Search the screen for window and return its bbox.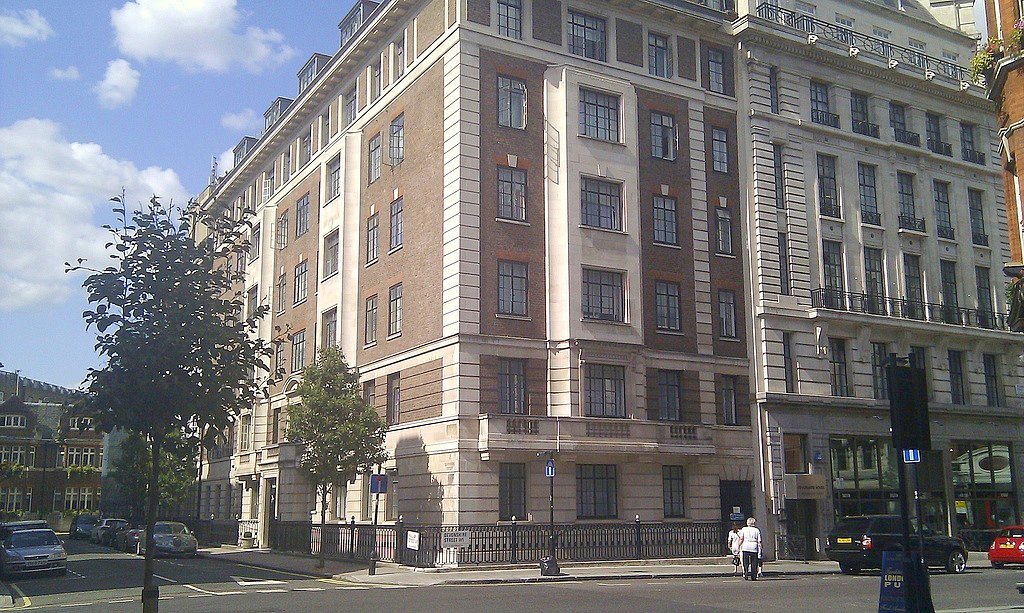
Found: locate(387, 191, 406, 248).
